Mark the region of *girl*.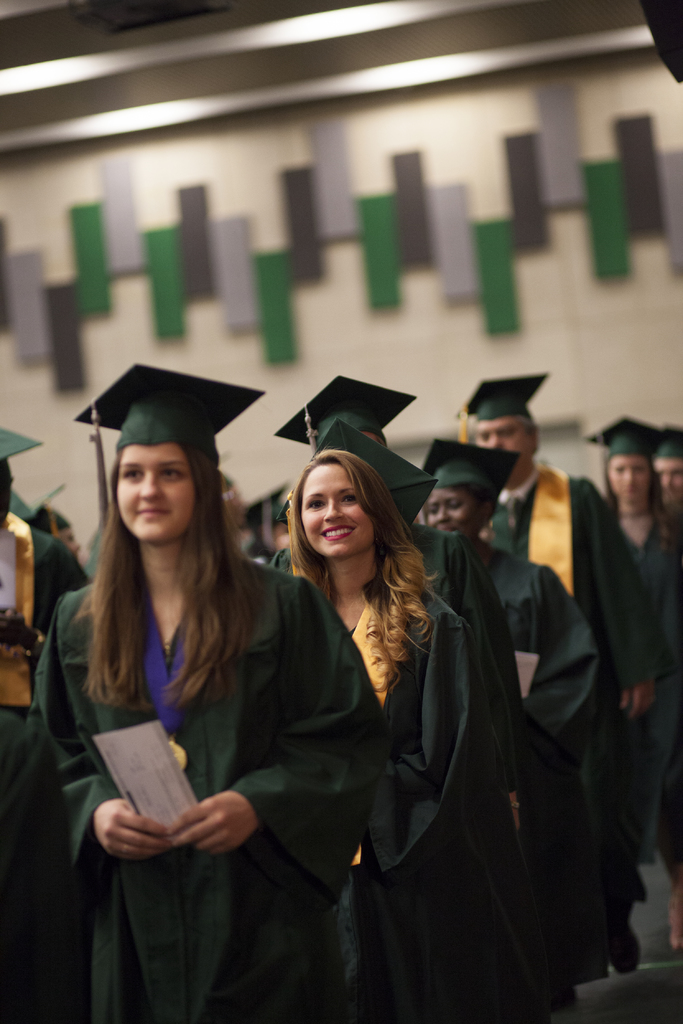
Region: x1=27, y1=365, x2=384, y2=1023.
